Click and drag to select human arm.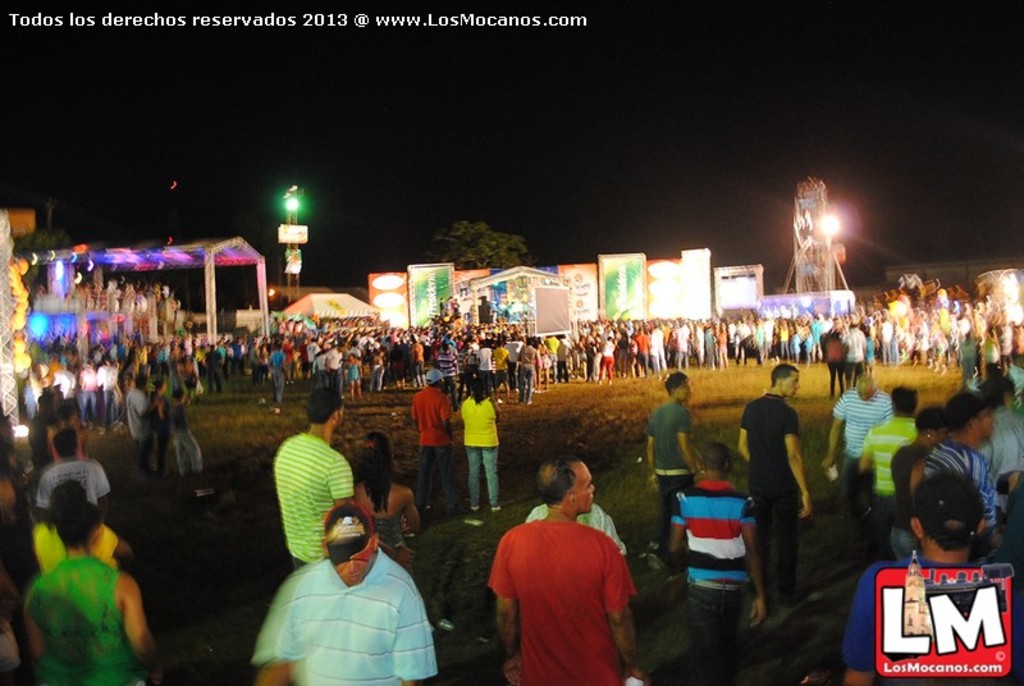
Selection: {"left": 95, "top": 472, "right": 106, "bottom": 504}.
